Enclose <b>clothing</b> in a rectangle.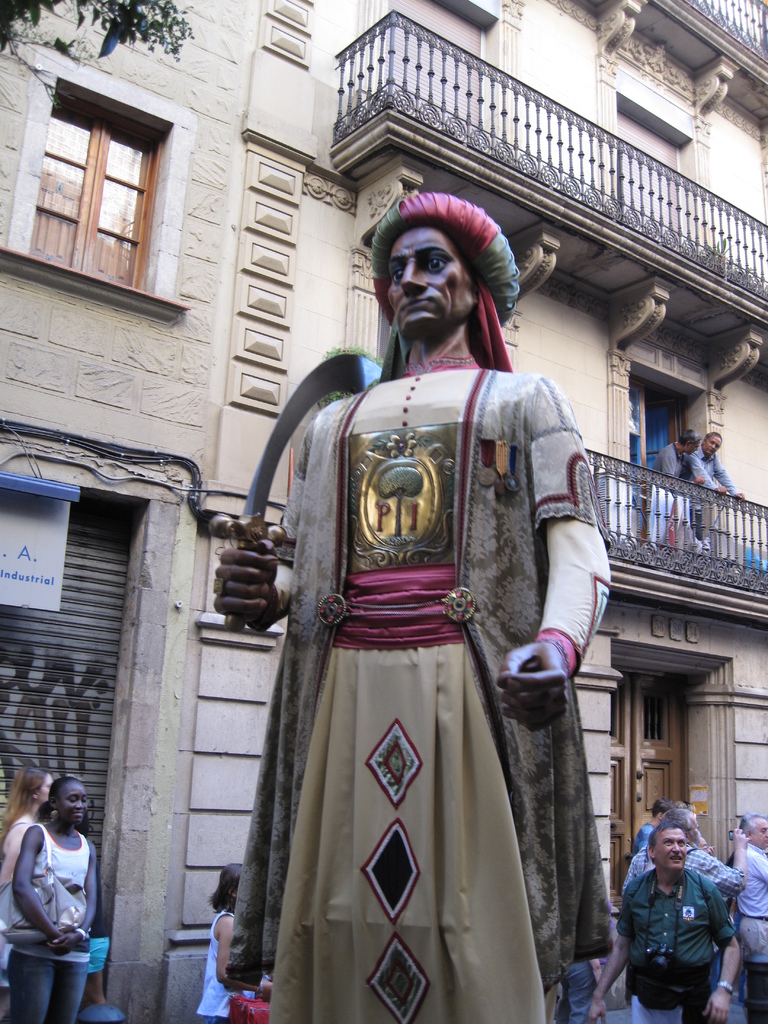
locate(637, 438, 695, 540).
